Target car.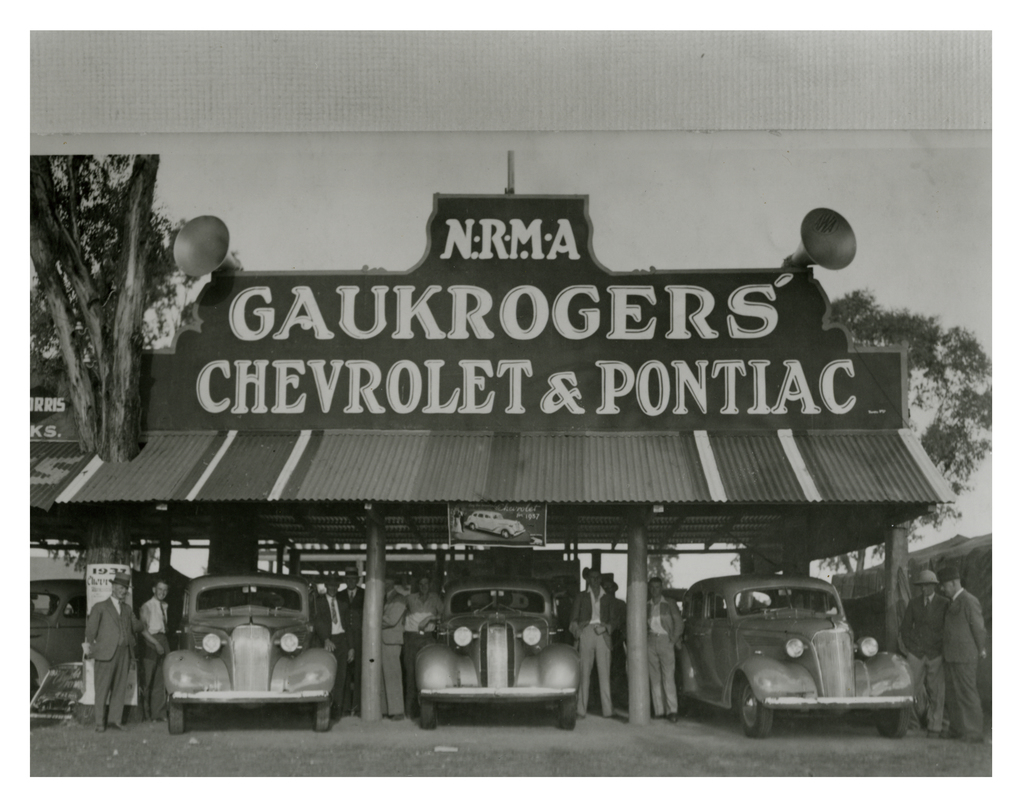
Target region: select_region(161, 575, 336, 735).
